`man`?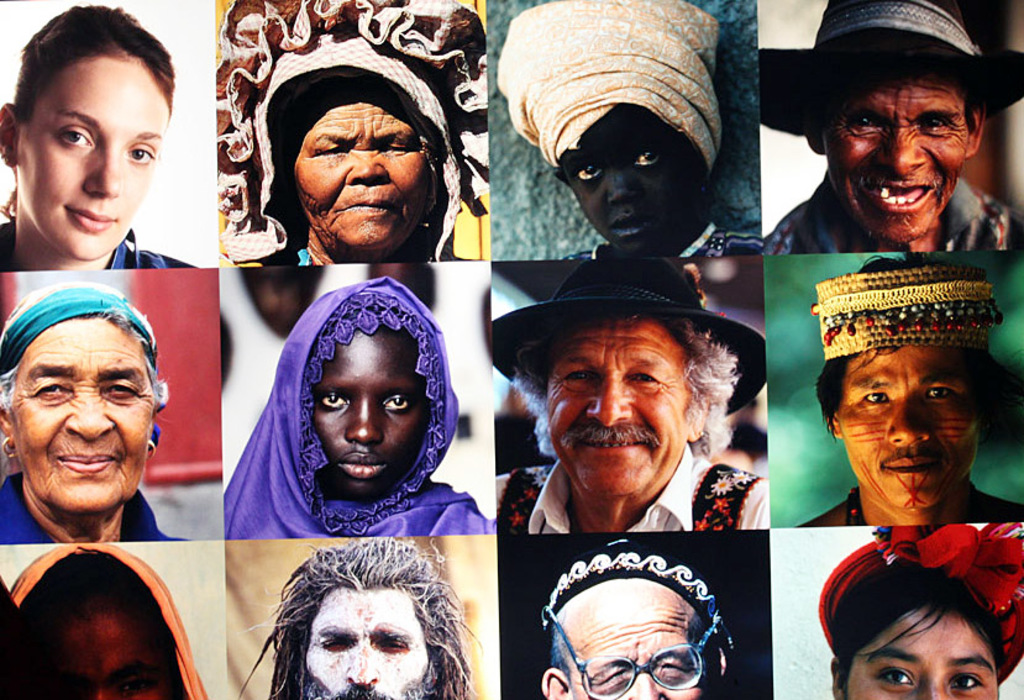
detection(493, 256, 768, 530)
